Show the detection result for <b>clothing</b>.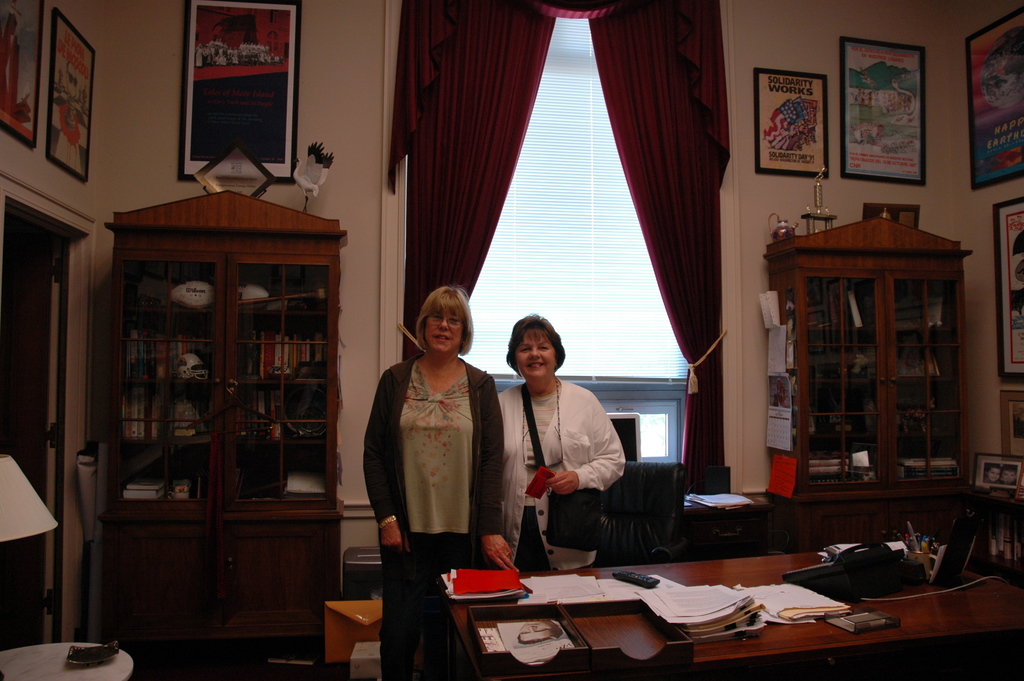
[369, 339, 499, 595].
